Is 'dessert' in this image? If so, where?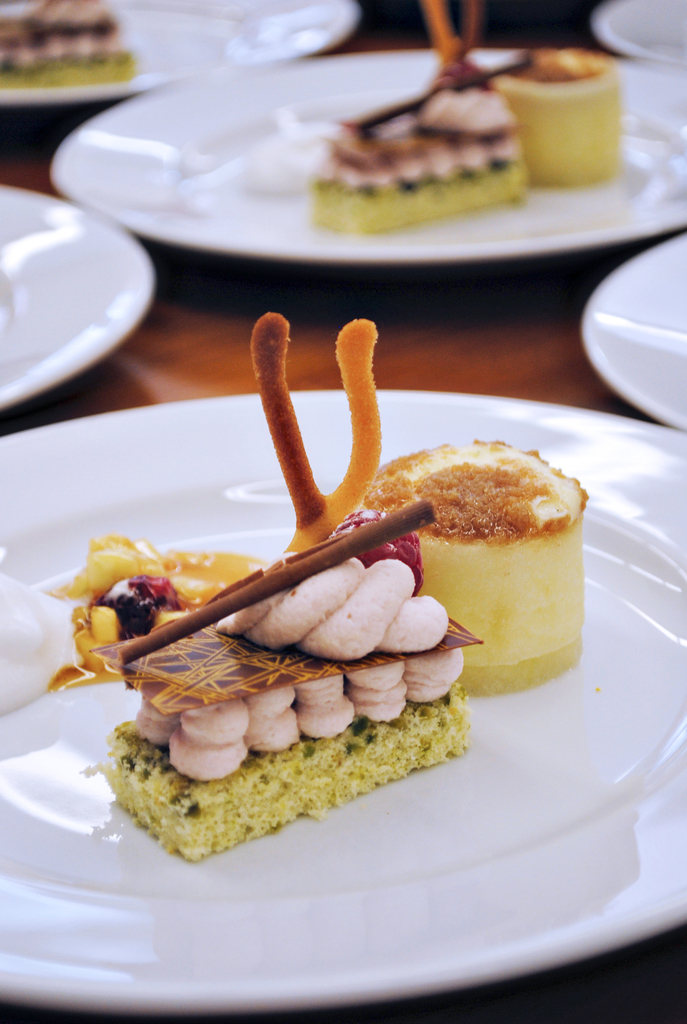
Yes, at bbox(364, 431, 577, 695).
